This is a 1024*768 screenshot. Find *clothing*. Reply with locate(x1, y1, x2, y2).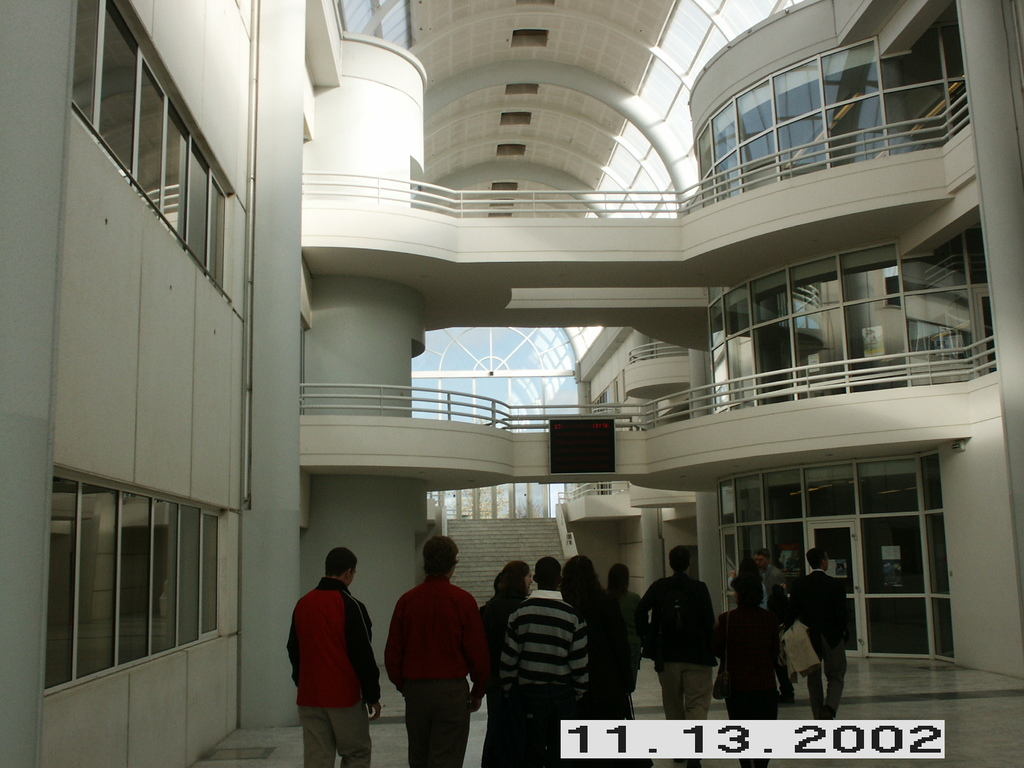
locate(706, 589, 780, 746).
